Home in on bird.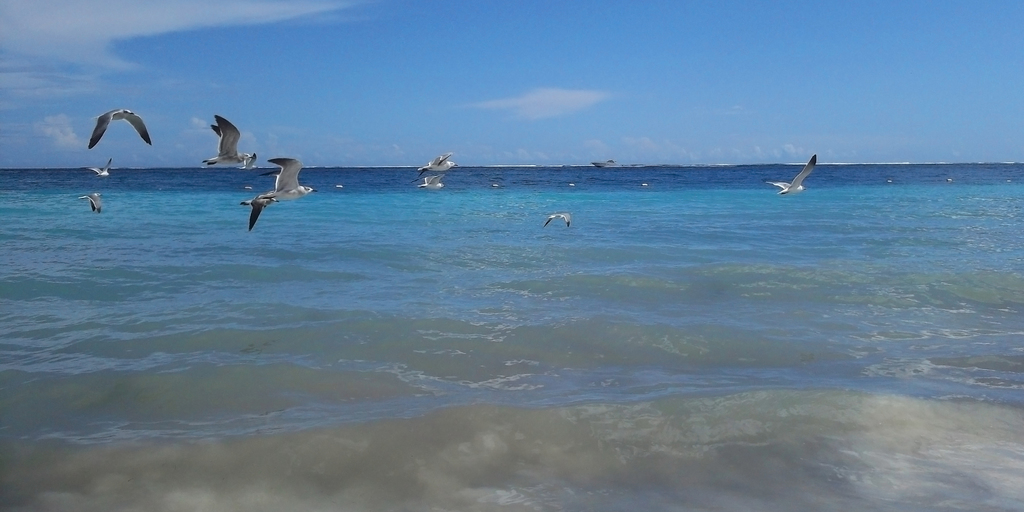
Homed in at l=85, t=106, r=149, b=145.
